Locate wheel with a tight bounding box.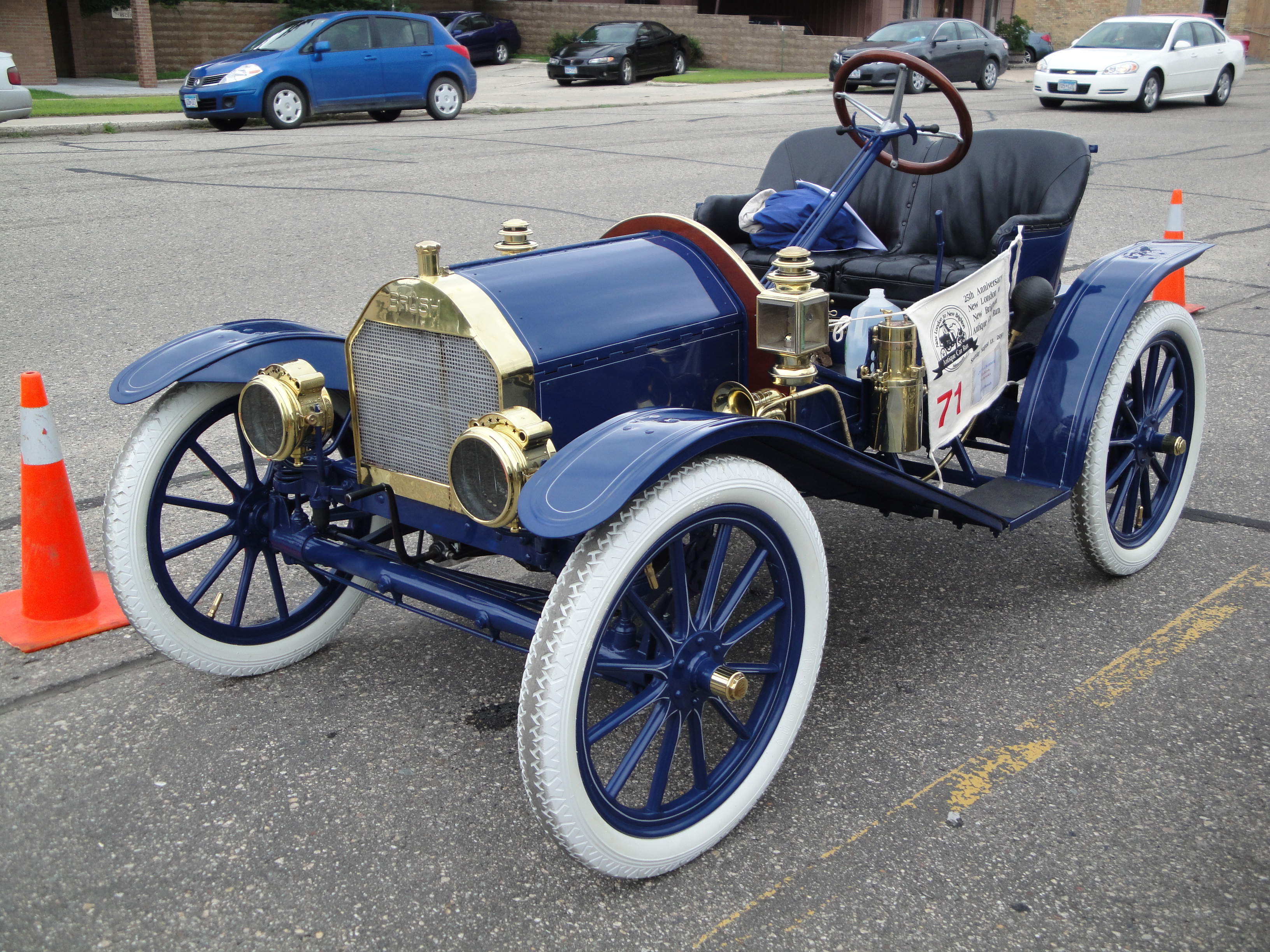
x1=353, y1=27, x2=360, y2=37.
